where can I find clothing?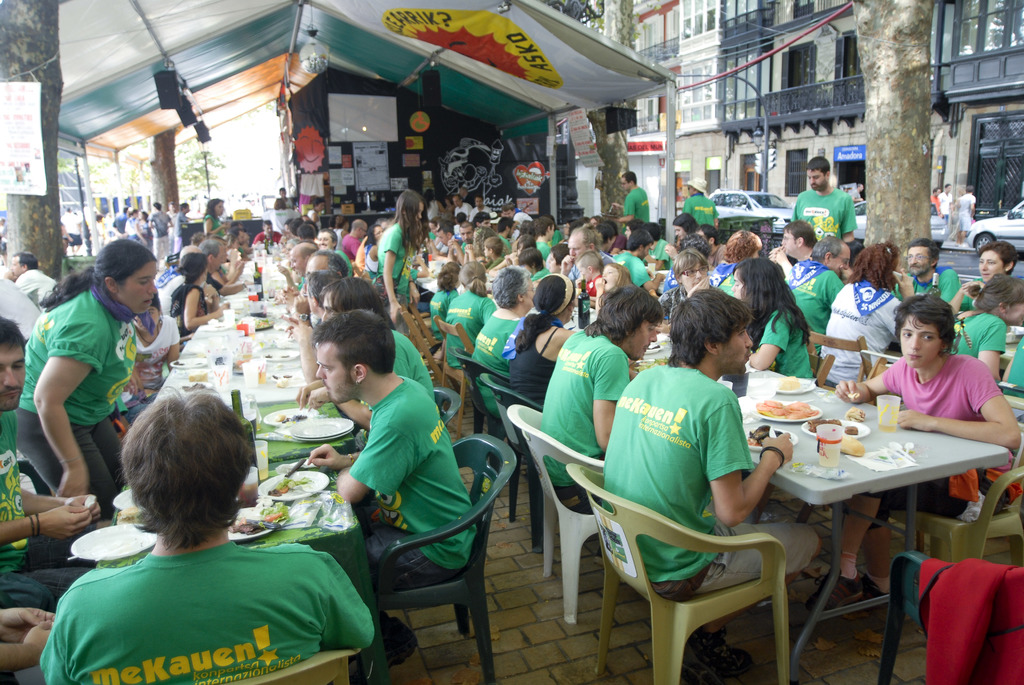
You can find it at <box>431,292,451,335</box>.
